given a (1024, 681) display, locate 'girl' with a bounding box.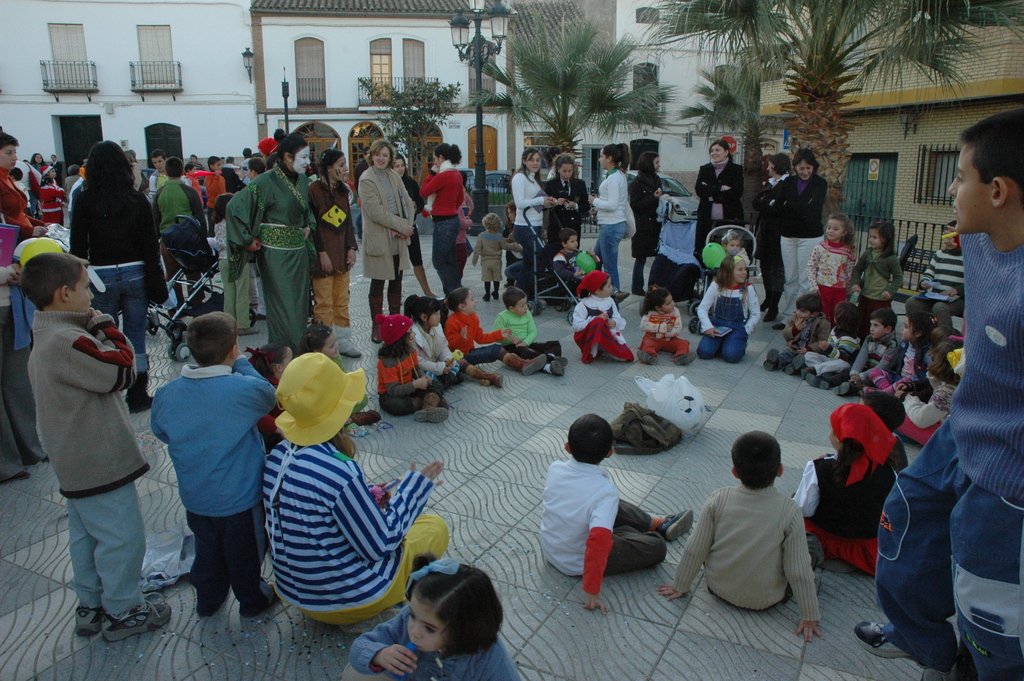
Located: l=305, t=149, r=362, b=357.
